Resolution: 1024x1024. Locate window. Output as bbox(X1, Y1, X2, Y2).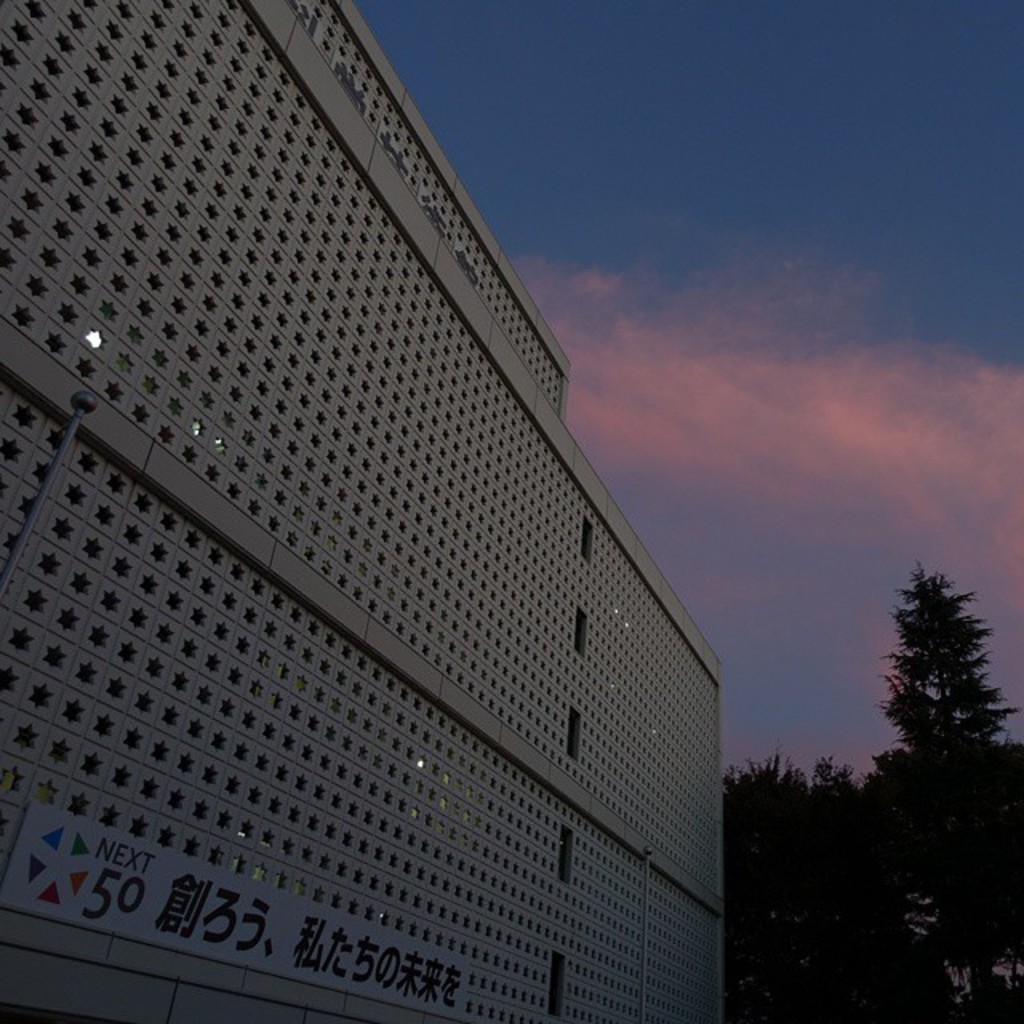
bbox(560, 830, 578, 883).
